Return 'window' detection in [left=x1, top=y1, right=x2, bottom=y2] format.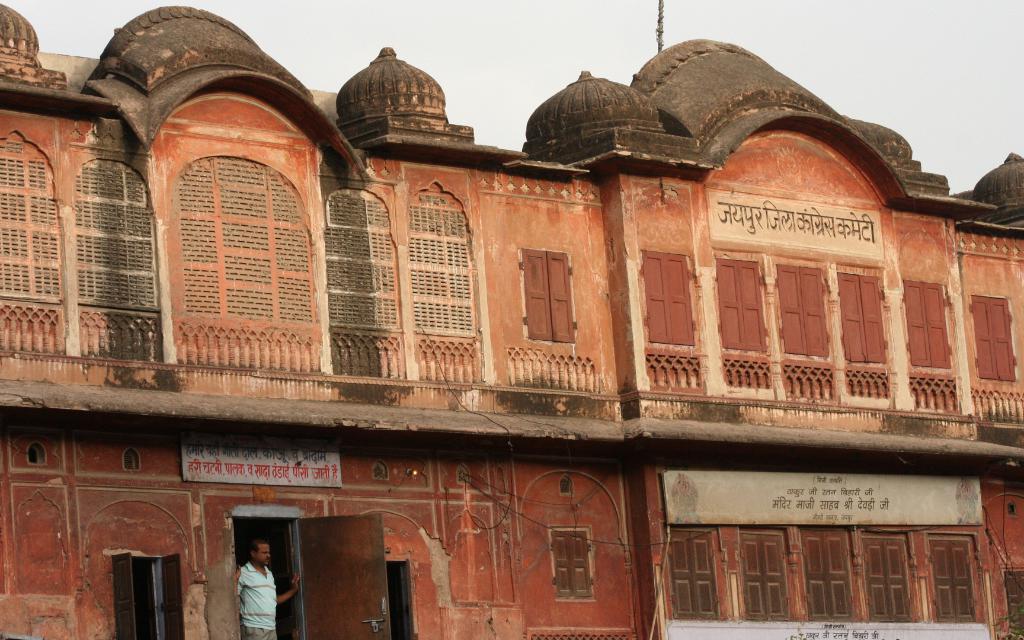
[left=522, top=249, right=578, bottom=344].
